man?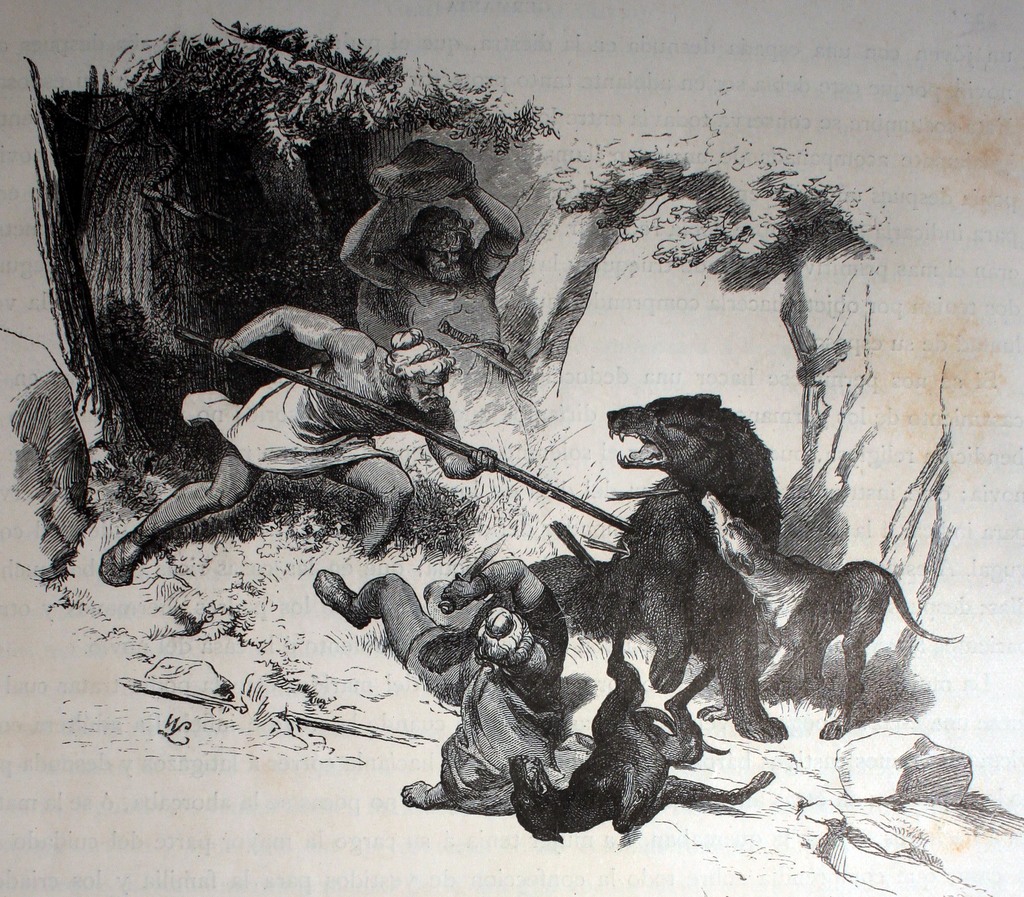
BBox(97, 305, 498, 583)
